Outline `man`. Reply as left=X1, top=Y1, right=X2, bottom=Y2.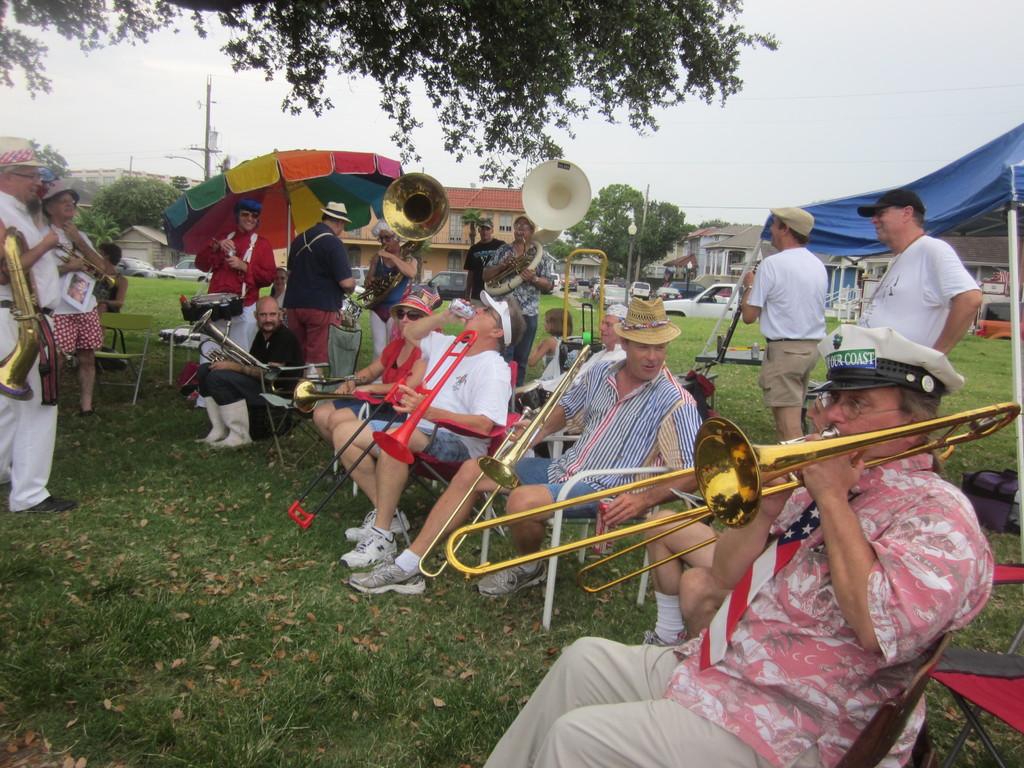
left=198, top=292, right=307, bottom=444.
